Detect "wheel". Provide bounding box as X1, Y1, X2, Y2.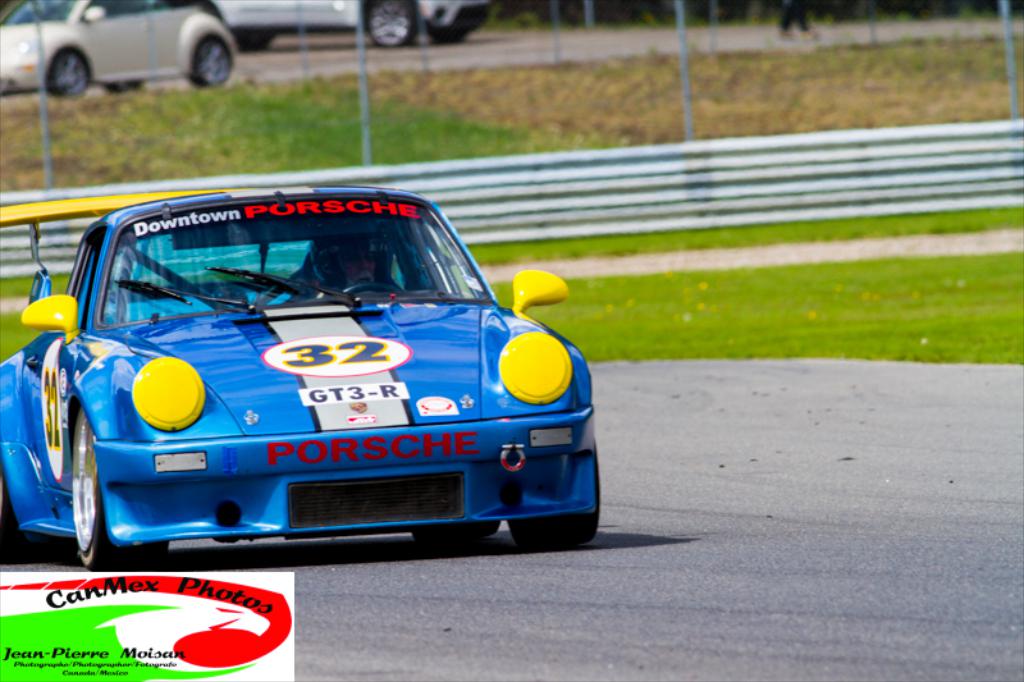
362, 0, 412, 55.
